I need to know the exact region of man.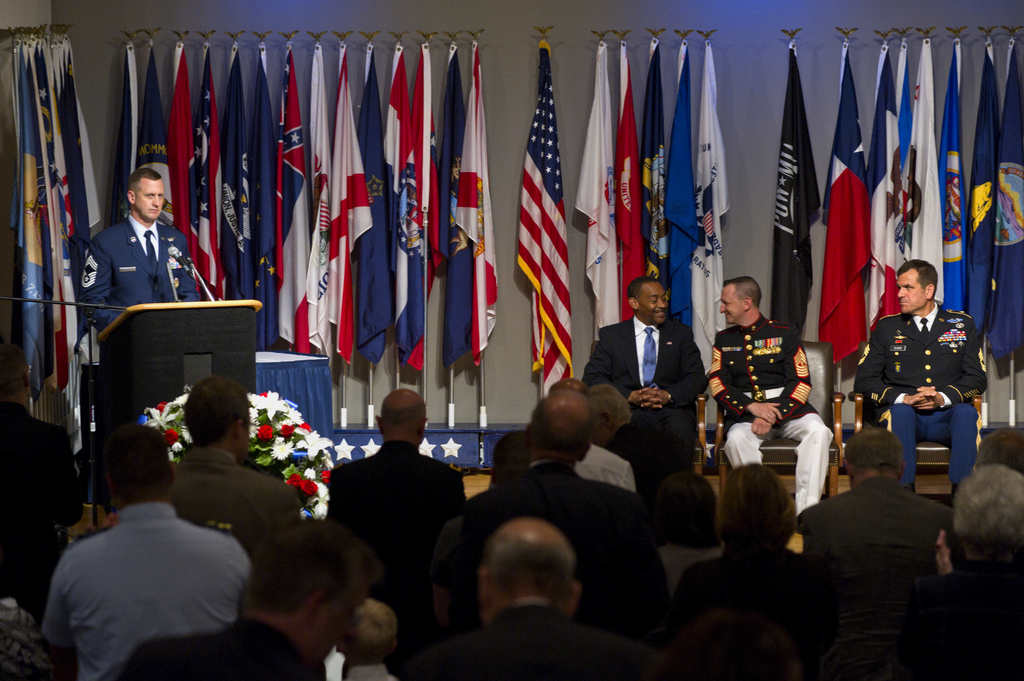
Region: {"x1": 884, "y1": 461, "x2": 1023, "y2": 680}.
